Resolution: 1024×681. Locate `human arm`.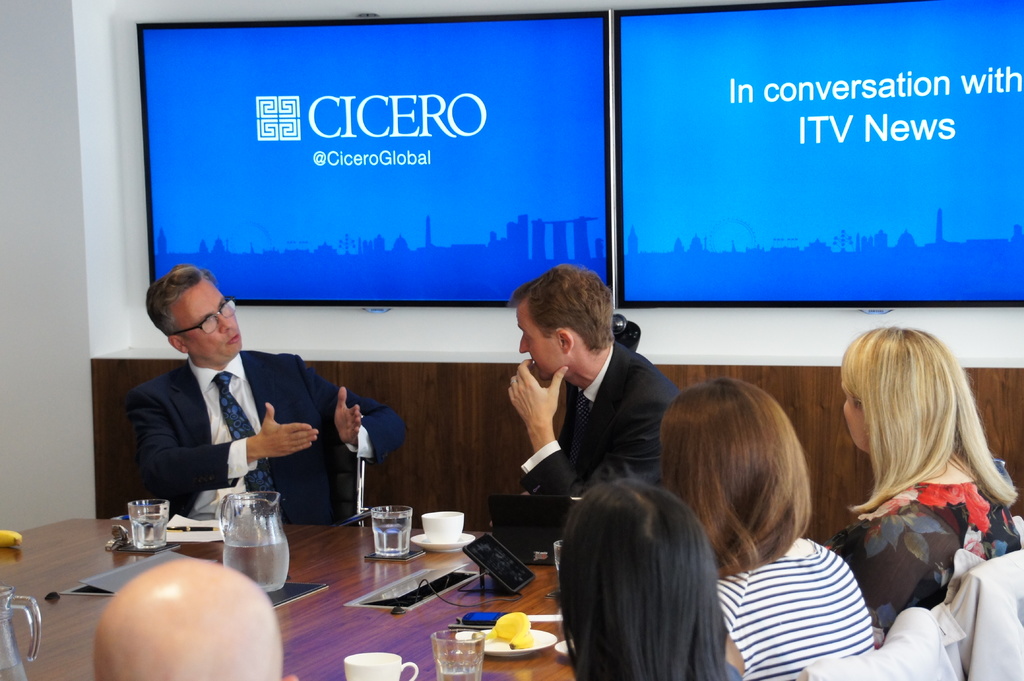
bbox(294, 365, 406, 471).
